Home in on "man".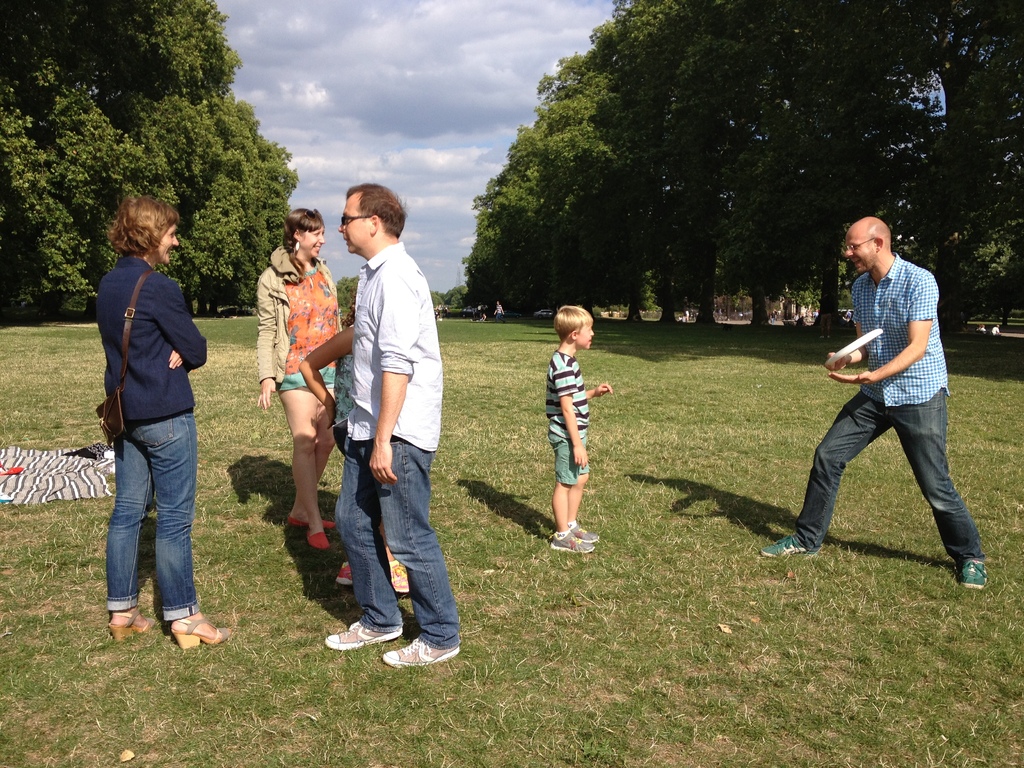
Homed in at [794, 212, 974, 583].
